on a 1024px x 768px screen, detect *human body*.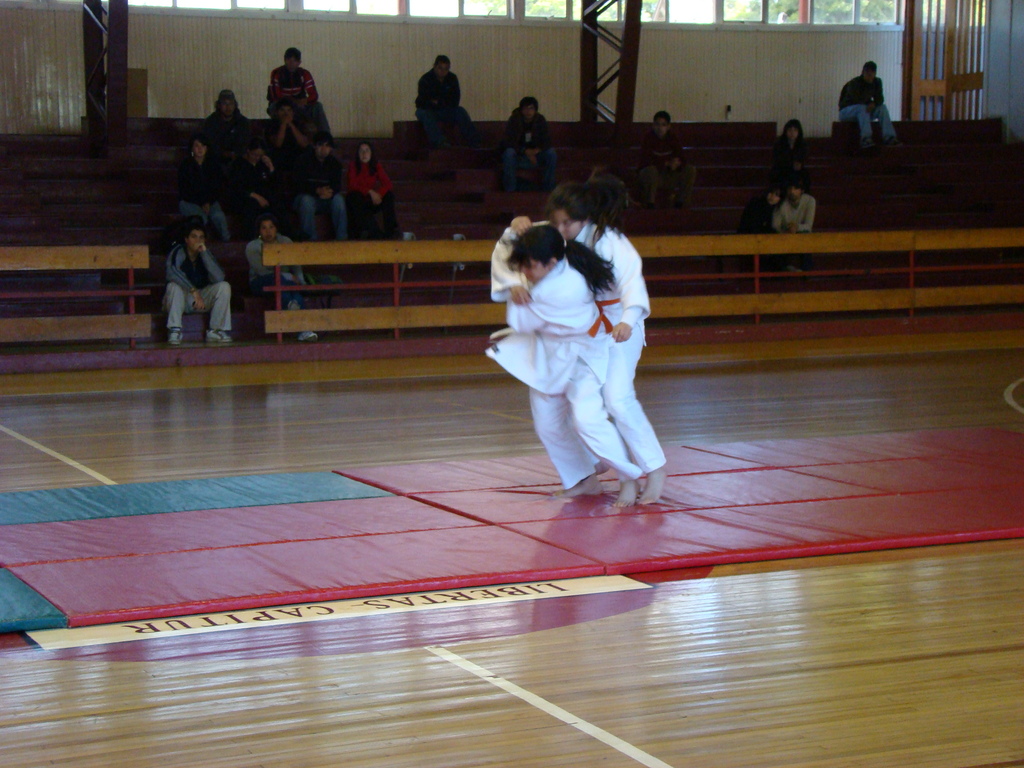
box=[768, 137, 803, 183].
